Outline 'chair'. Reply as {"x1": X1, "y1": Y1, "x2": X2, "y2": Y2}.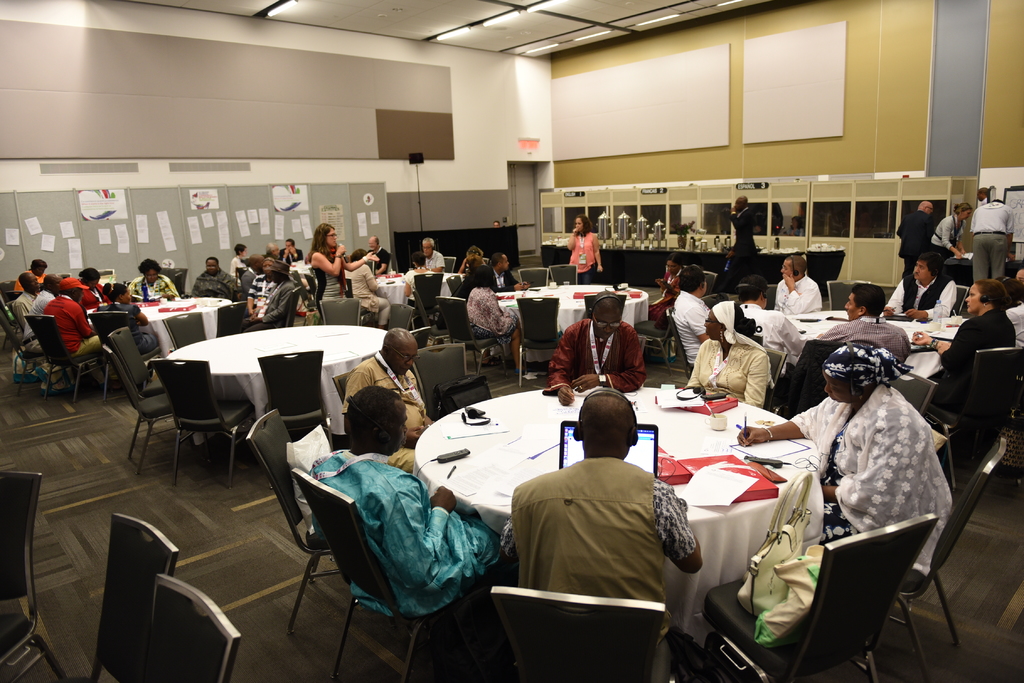
{"x1": 0, "y1": 281, "x2": 24, "y2": 325}.
